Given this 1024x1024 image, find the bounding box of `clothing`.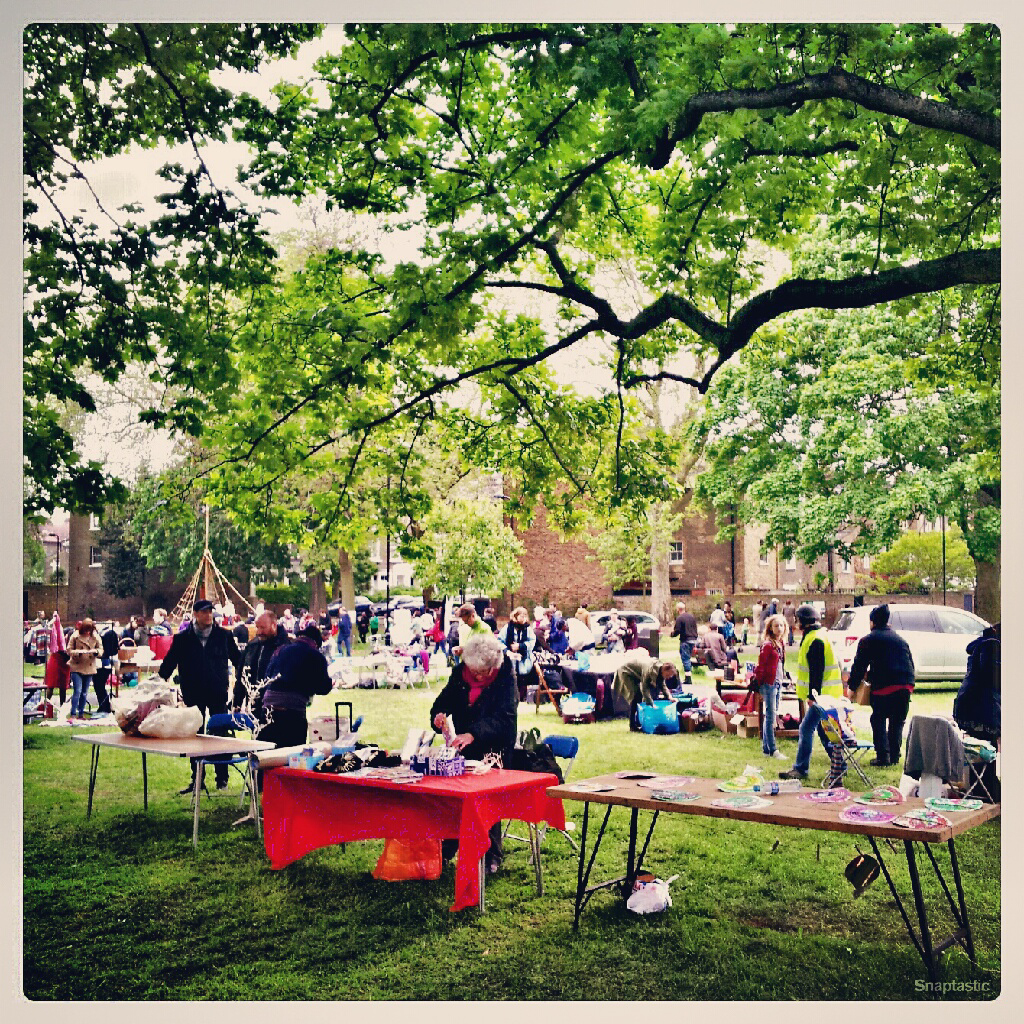
box(533, 612, 568, 648).
